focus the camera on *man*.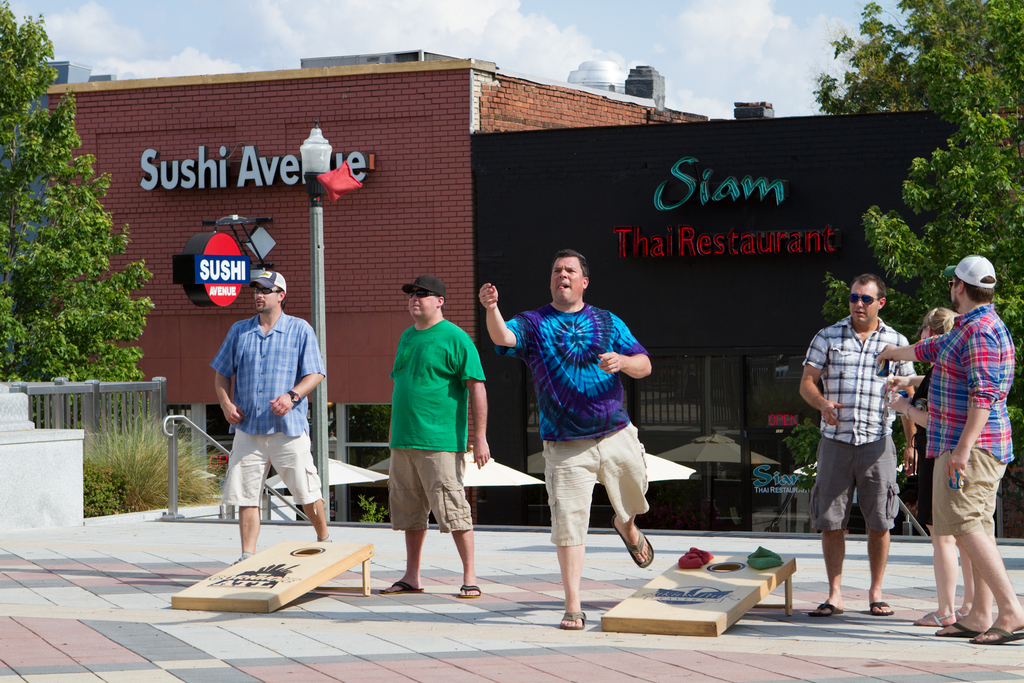
Focus region: locate(479, 250, 653, 630).
